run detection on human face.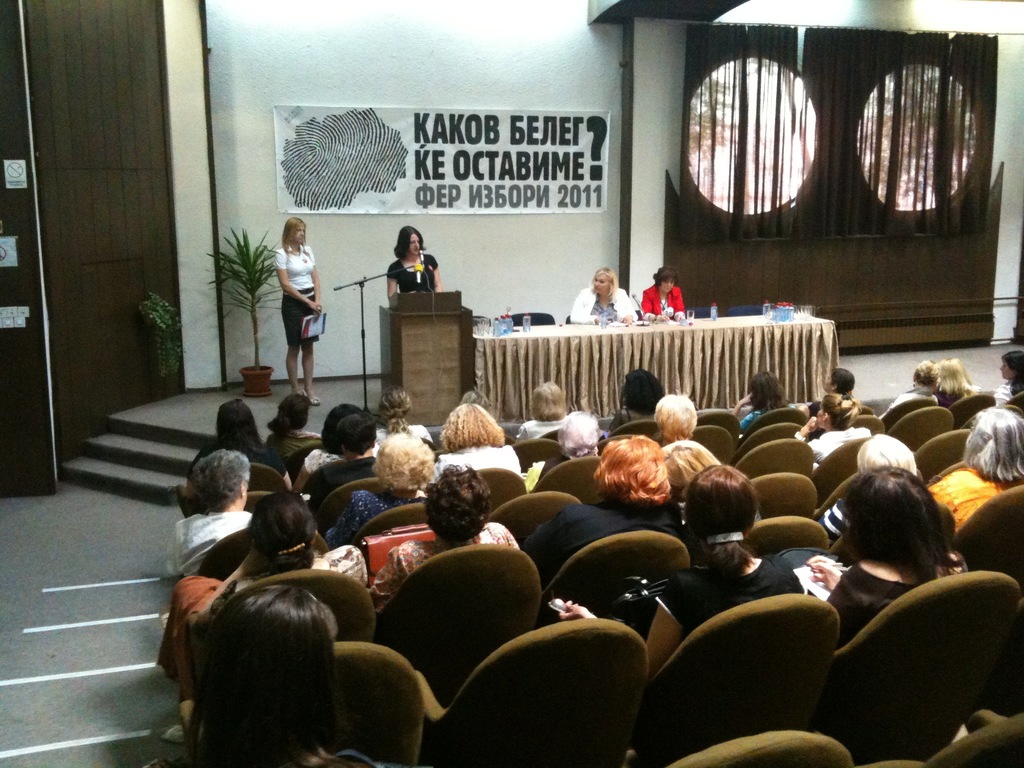
Result: bbox=[410, 234, 419, 253].
